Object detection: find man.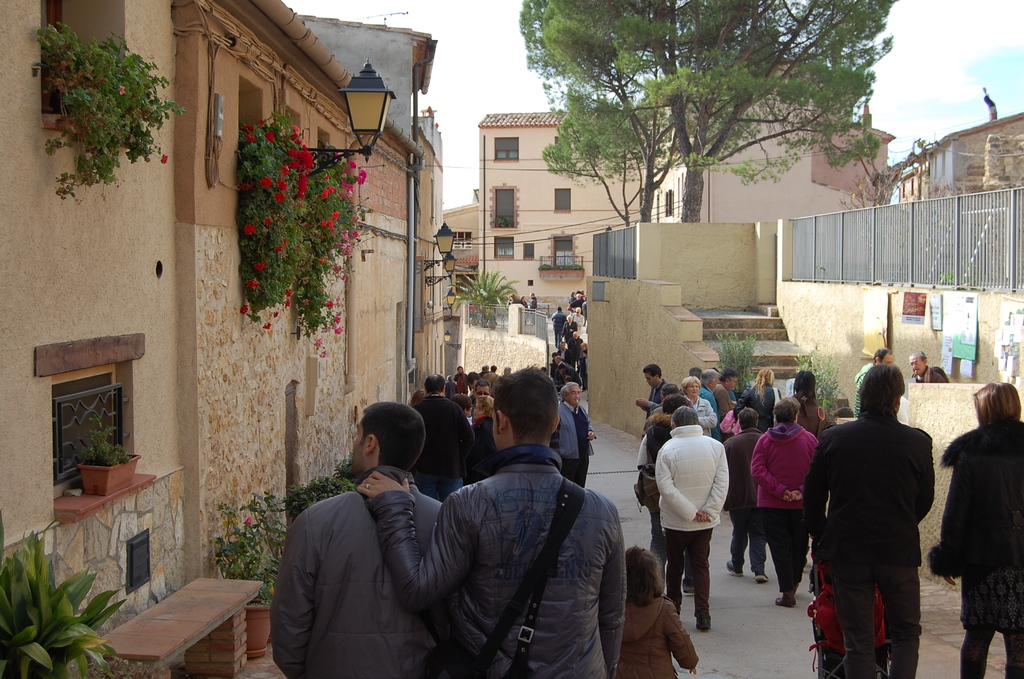
353, 362, 627, 678.
